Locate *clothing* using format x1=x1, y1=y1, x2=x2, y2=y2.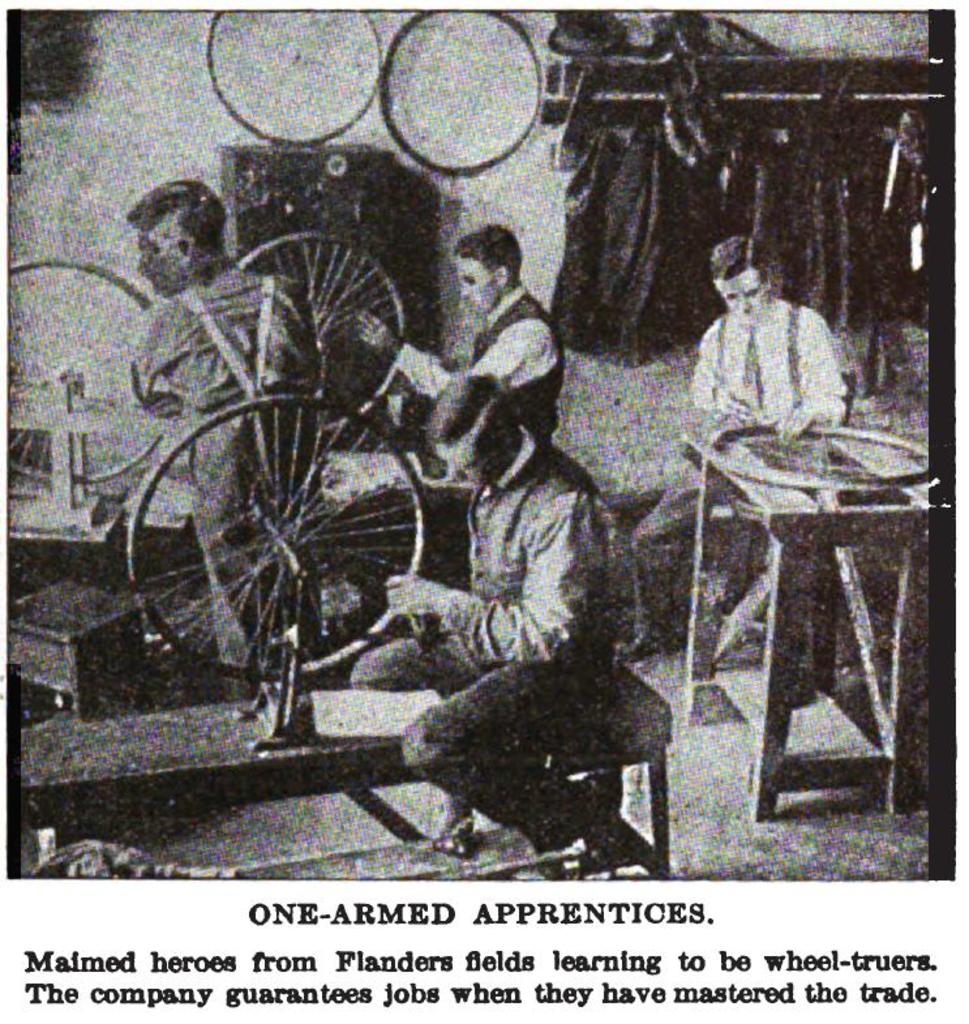
x1=396, y1=421, x2=622, y2=849.
